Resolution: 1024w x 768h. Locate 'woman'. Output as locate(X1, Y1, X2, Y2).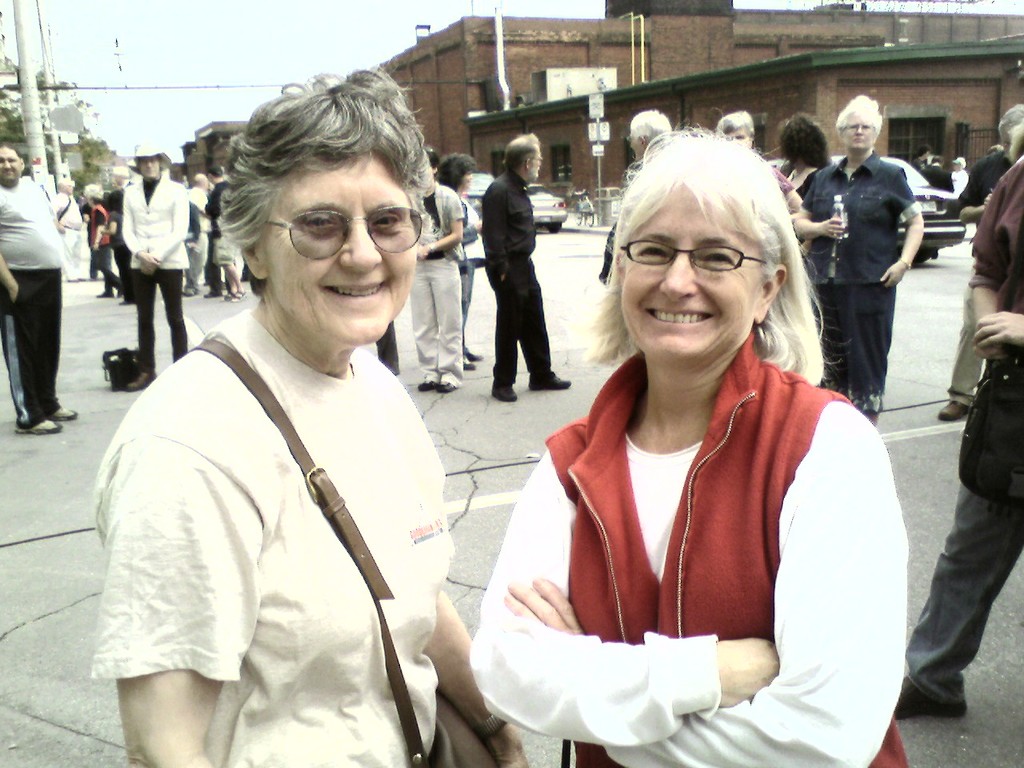
locate(486, 122, 902, 767).
